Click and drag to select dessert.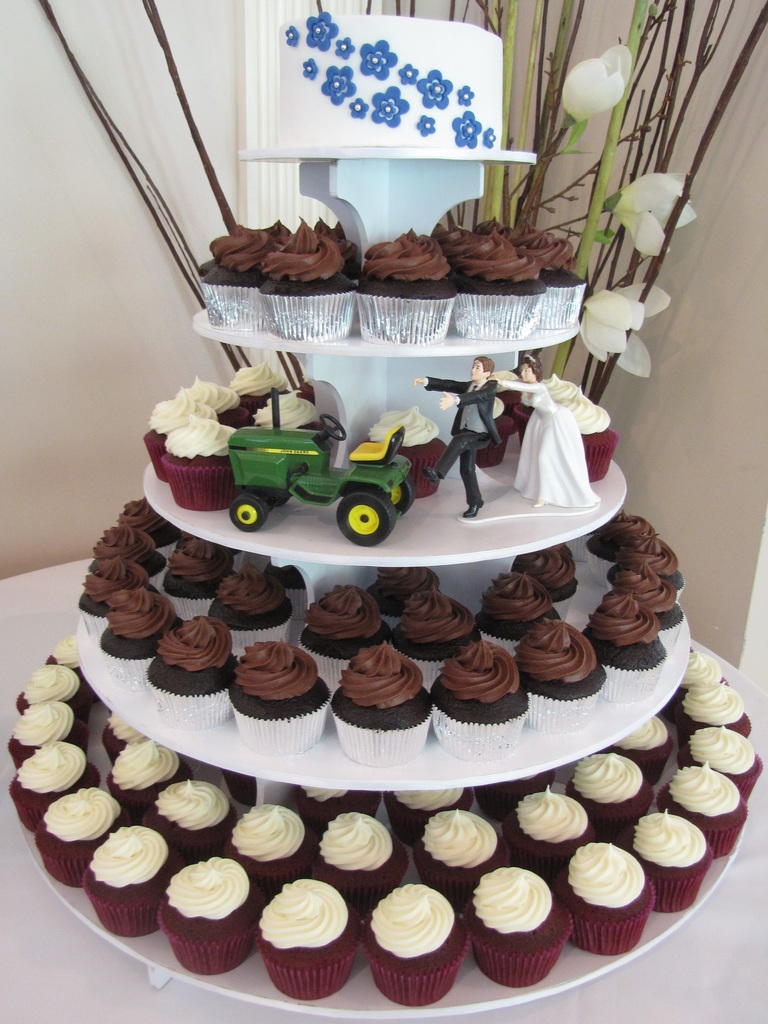
Selection: bbox=[8, 624, 756, 1004].
